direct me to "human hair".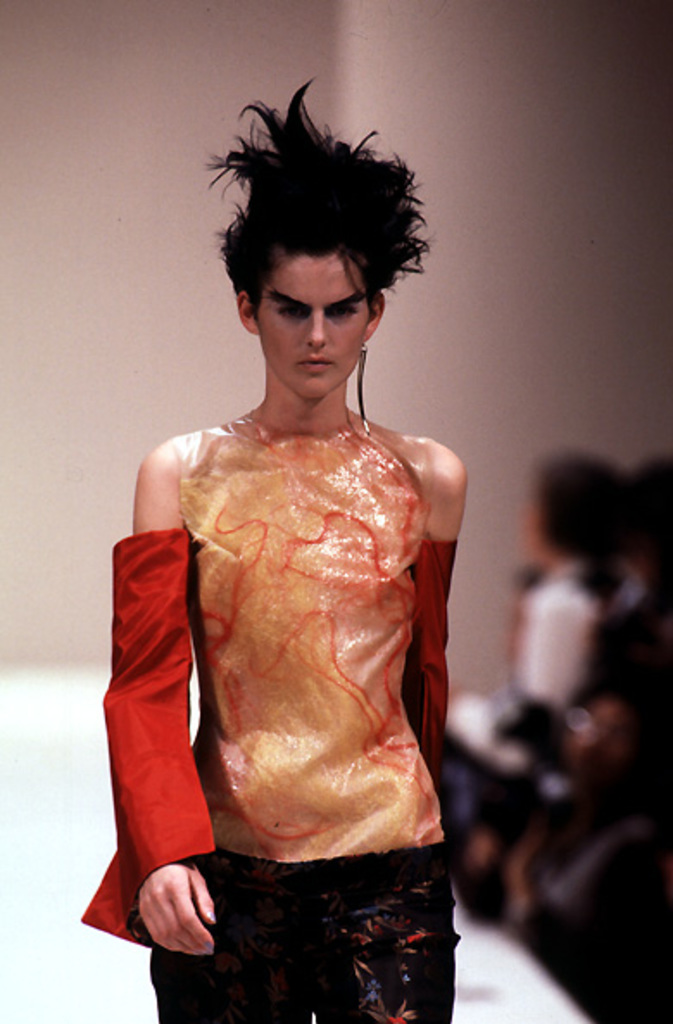
Direction: left=533, top=449, right=625, bottom=570.
